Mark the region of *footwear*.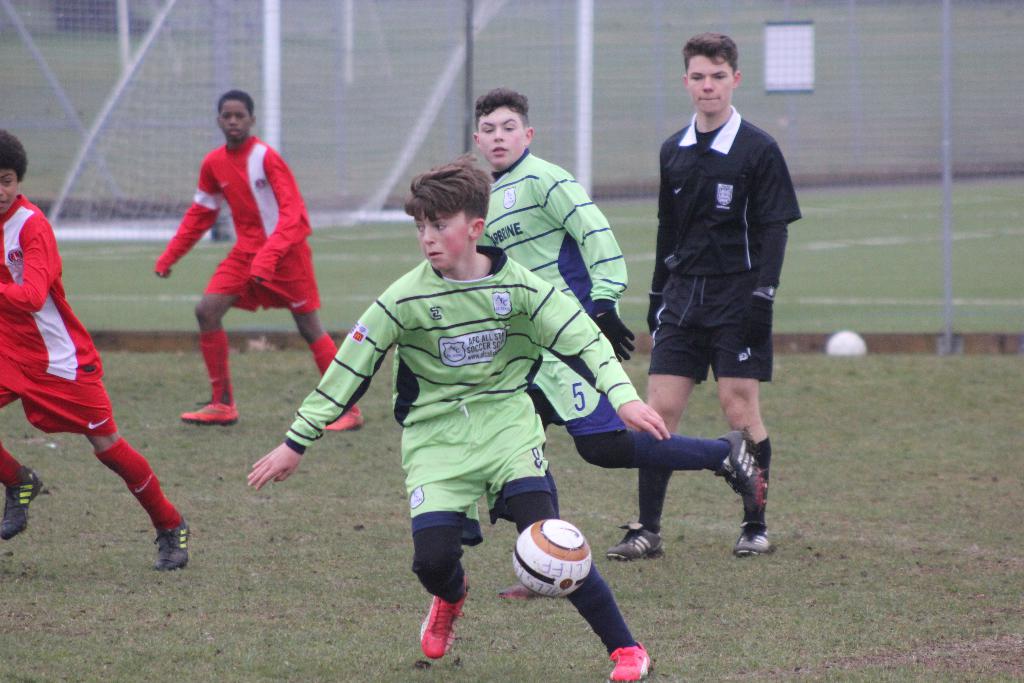
Region: locate(715, 426, 769, 521).
